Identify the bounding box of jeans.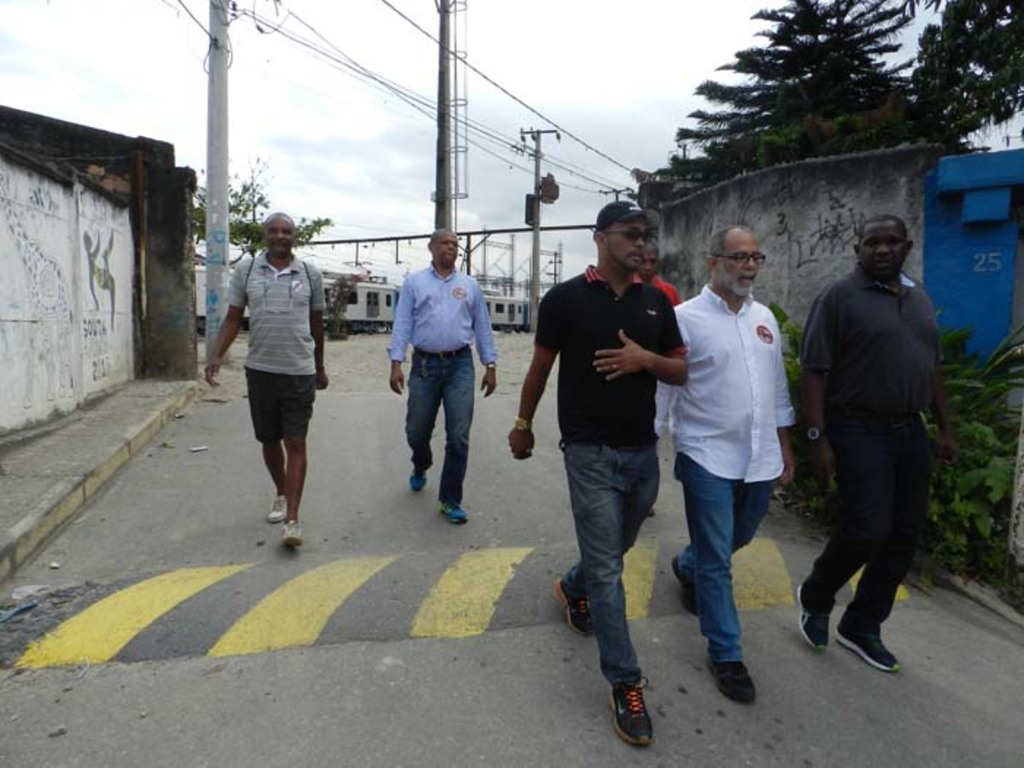
x1=677 y1=452 x2=769 y2=666.
